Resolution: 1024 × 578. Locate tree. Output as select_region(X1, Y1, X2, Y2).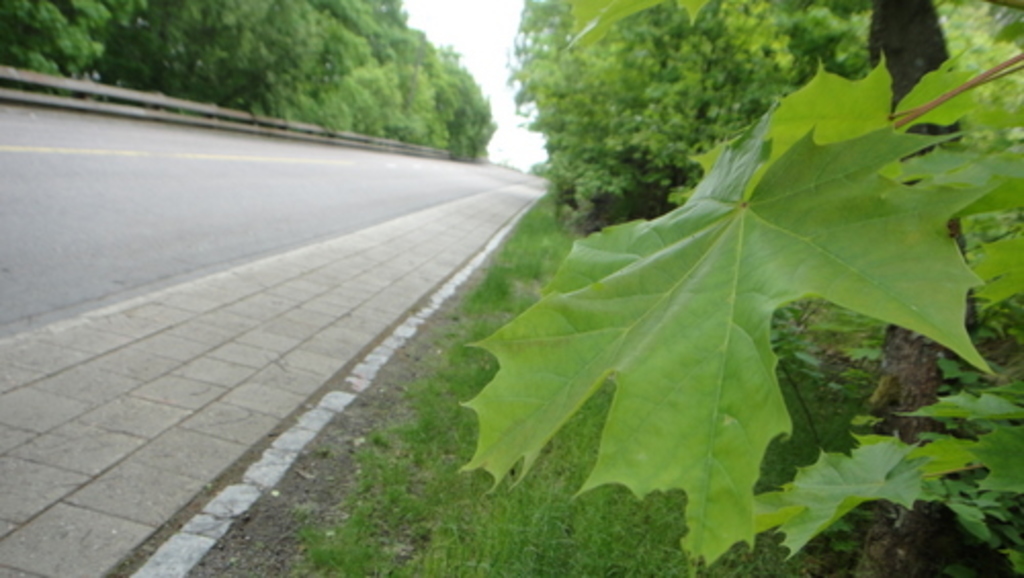
select_region(520, 0, 586, 166).
